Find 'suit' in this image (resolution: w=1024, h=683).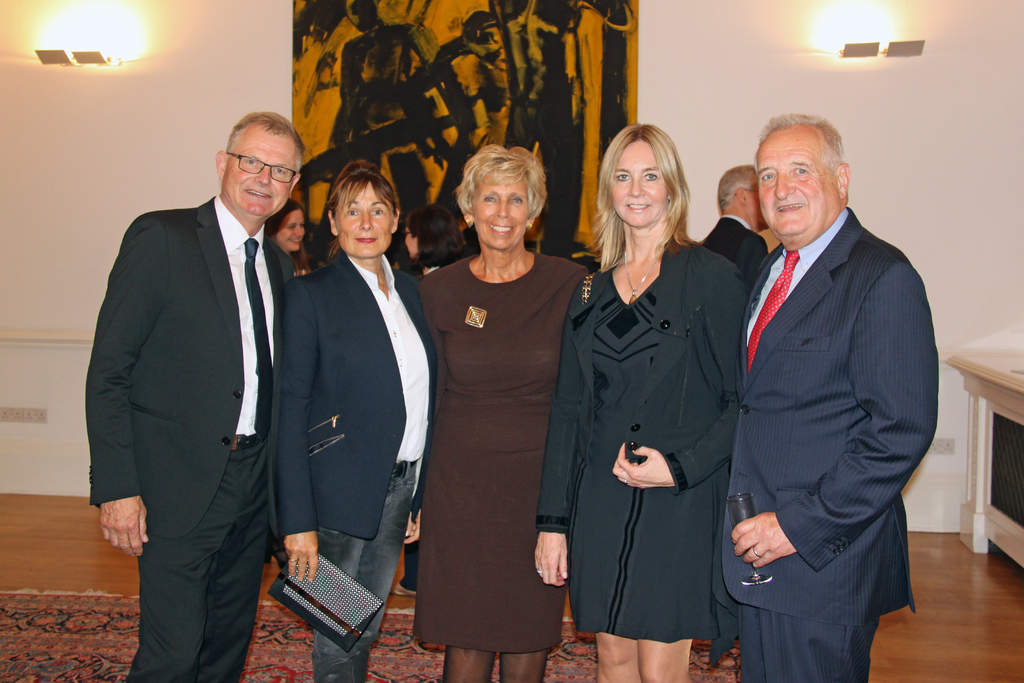
l=699, t=212, r=771, b=293.
